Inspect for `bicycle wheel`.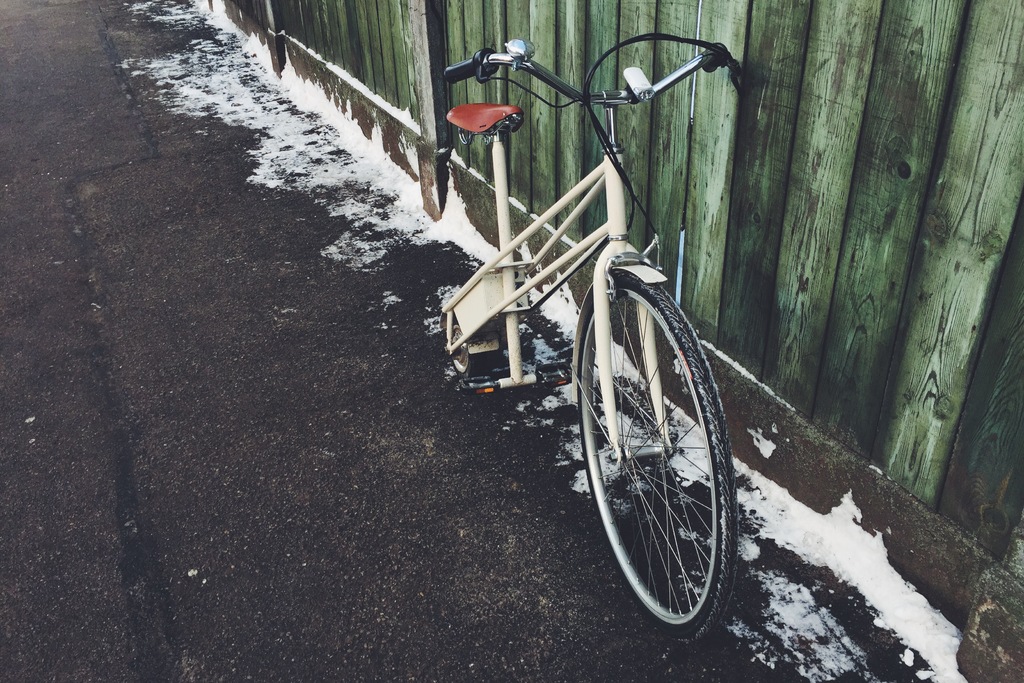
Inspection: locate(581, 271, 741, 645).
